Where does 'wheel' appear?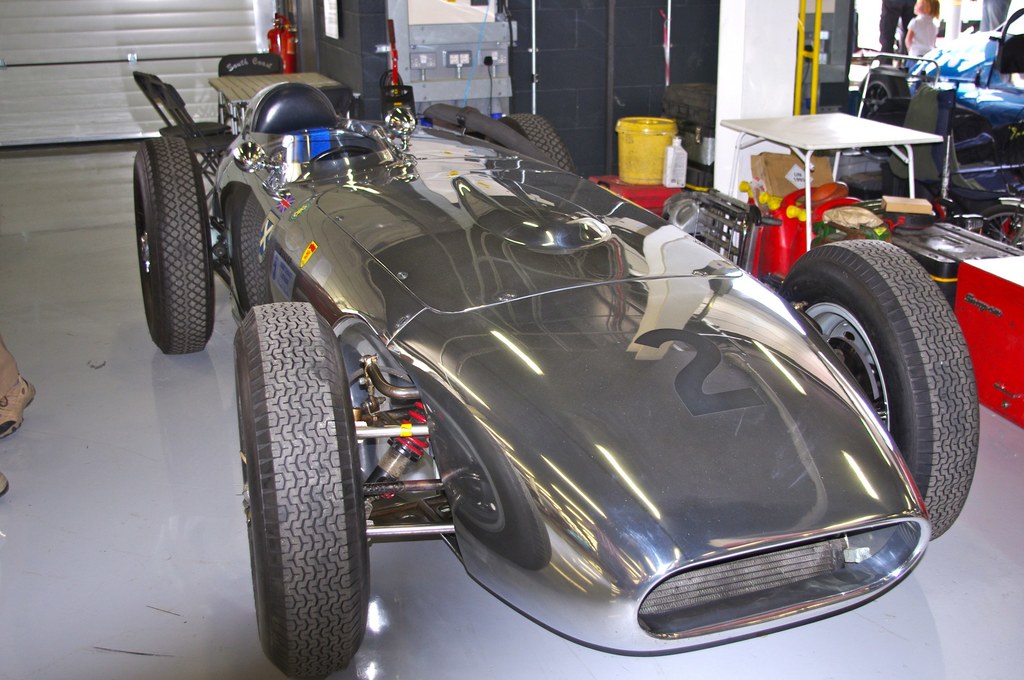
Appears at {"x1": 229, "y1": 298, "x2": 372, "y2": 679}.
